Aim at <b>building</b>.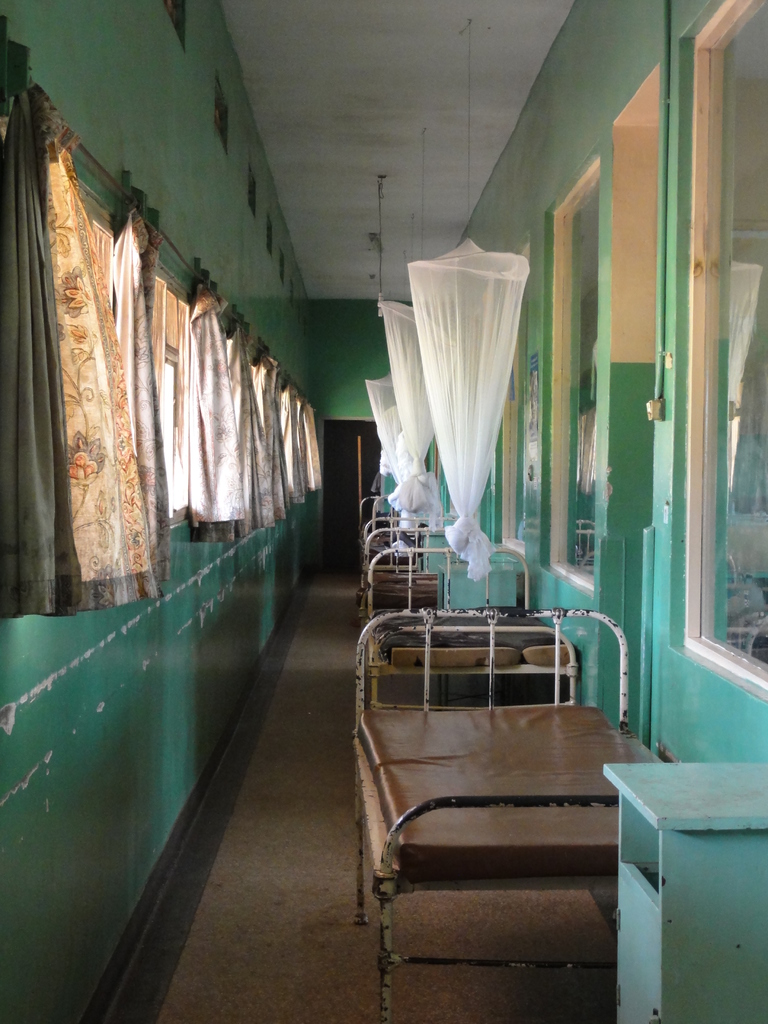
Aimed at 14:0:767:1023.
